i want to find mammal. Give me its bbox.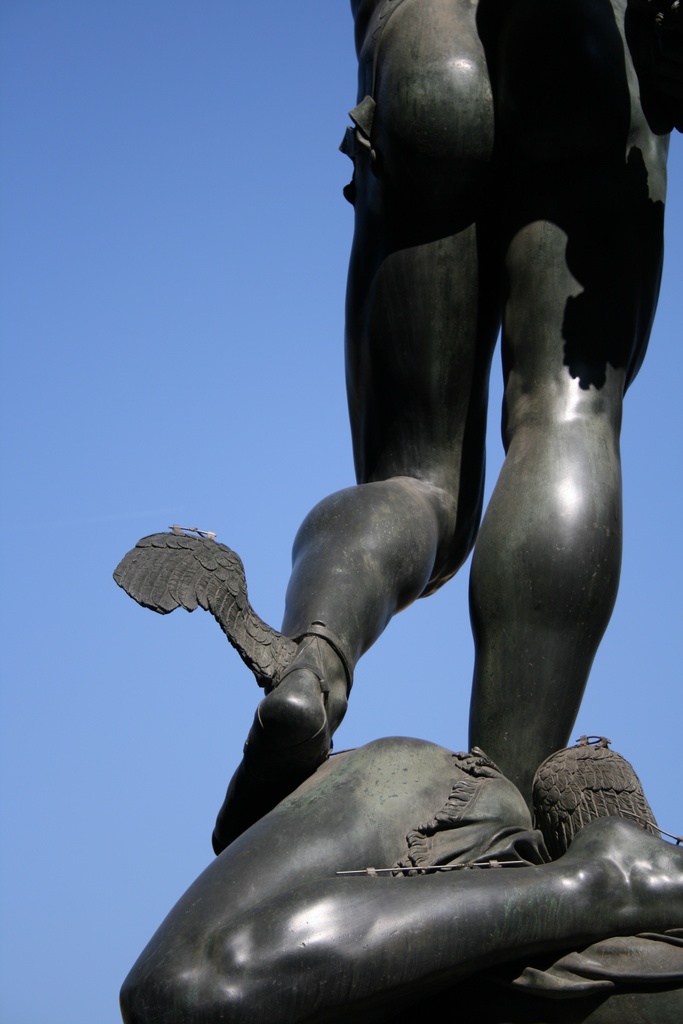
111:0:681:854.
